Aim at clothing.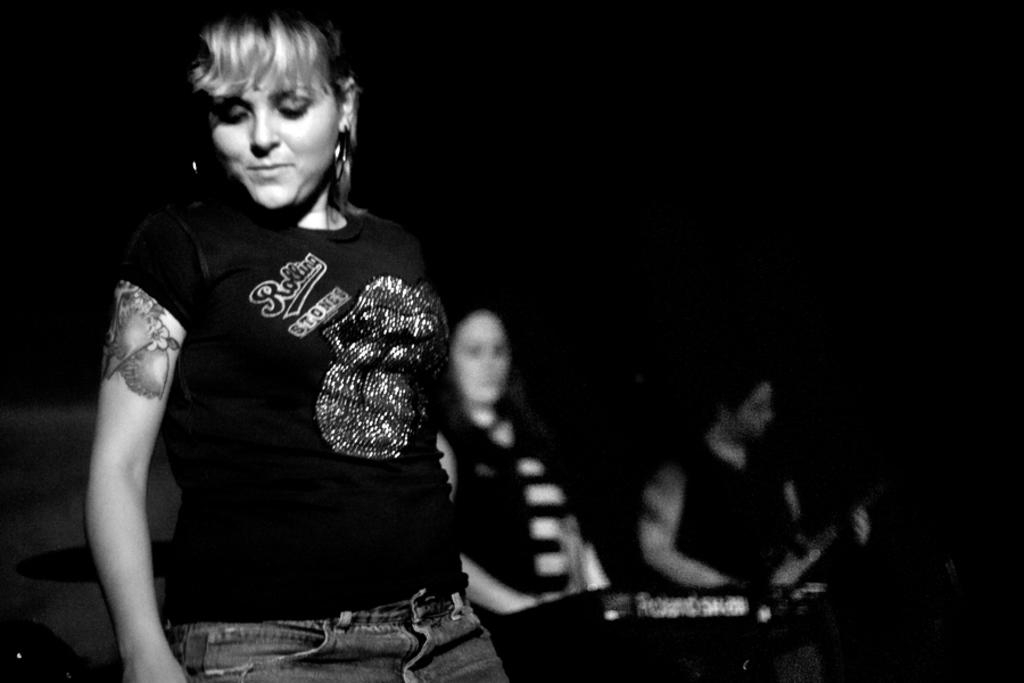
Aimed at locate(672, 435, 800, 592).
